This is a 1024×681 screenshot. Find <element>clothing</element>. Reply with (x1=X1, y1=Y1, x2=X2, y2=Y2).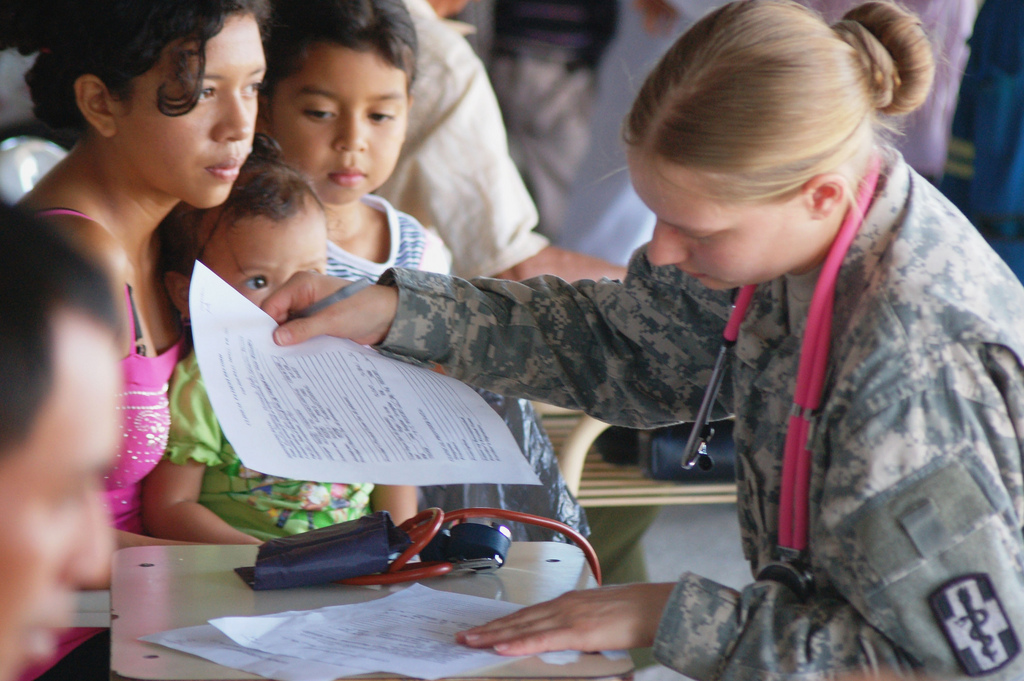
(x1=0, y1=209, x2=185, y2=680).
